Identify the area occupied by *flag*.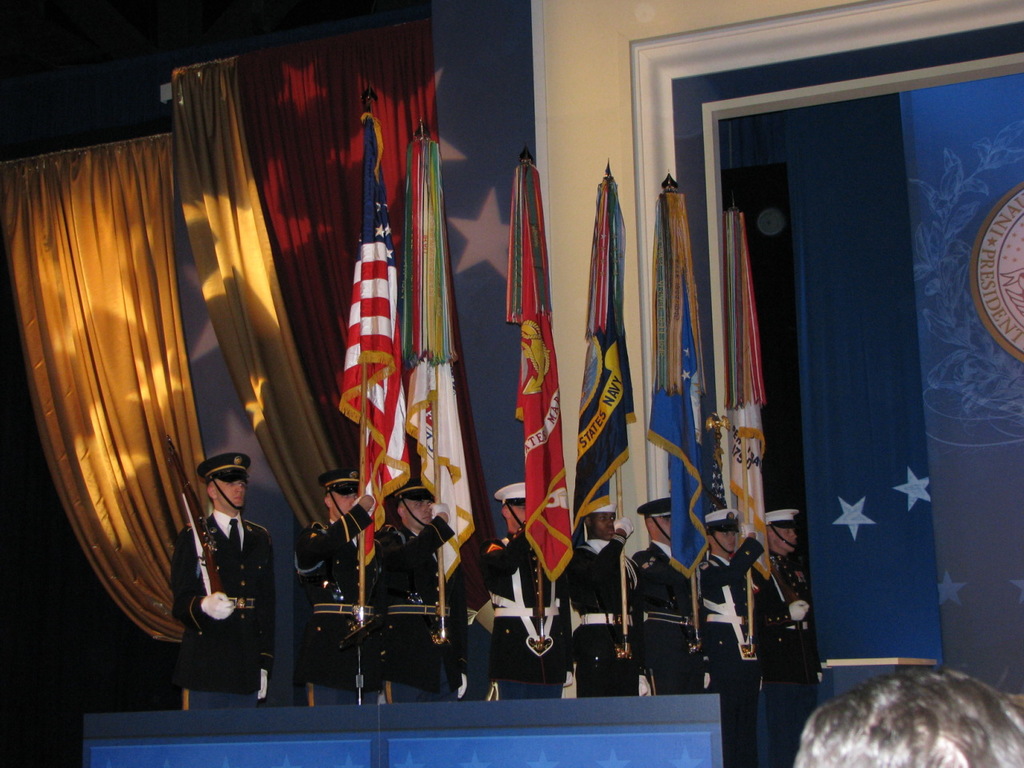
Area: box=[578, 168, 640, 518].
